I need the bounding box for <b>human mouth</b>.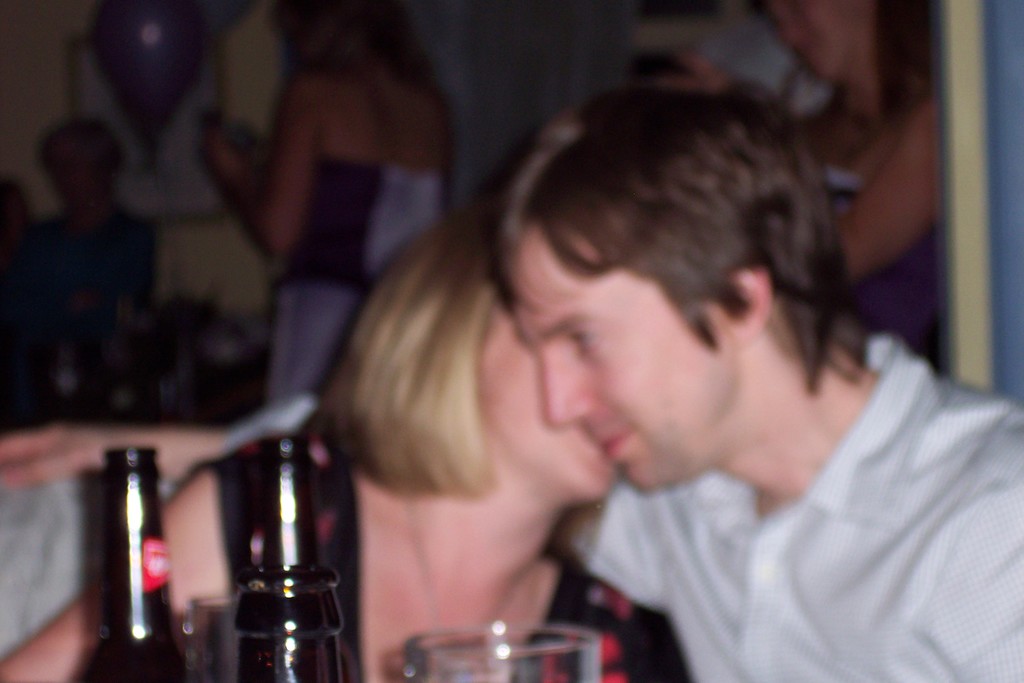
Here it is: [x1=594, y1=429, x2=631, y2=459].
